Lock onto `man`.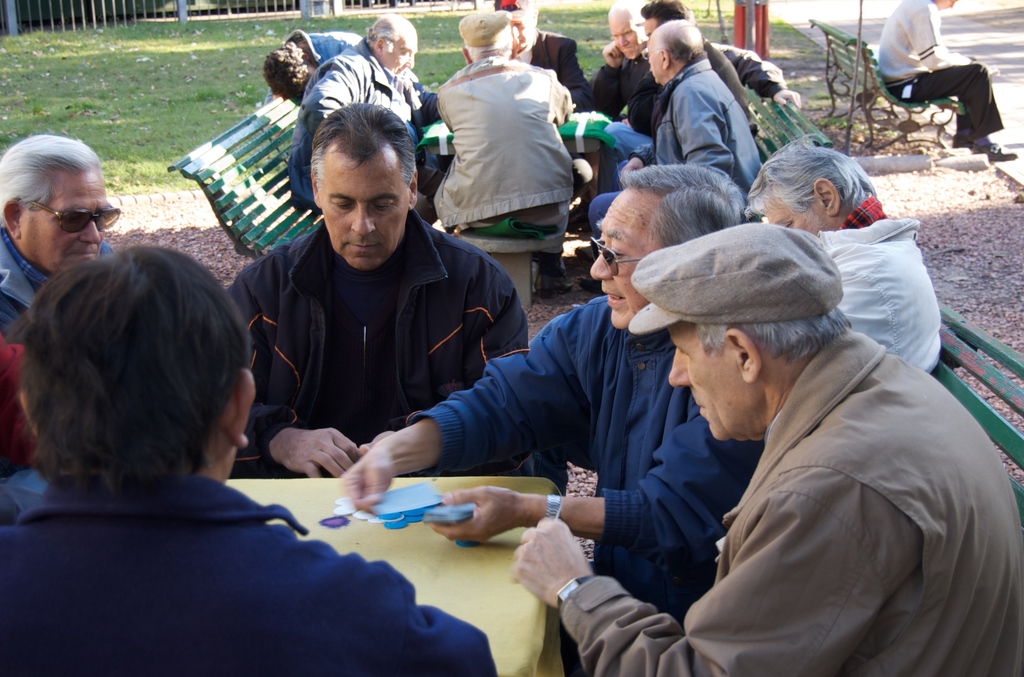
Locked: crop(0, 138, 120, 472).
